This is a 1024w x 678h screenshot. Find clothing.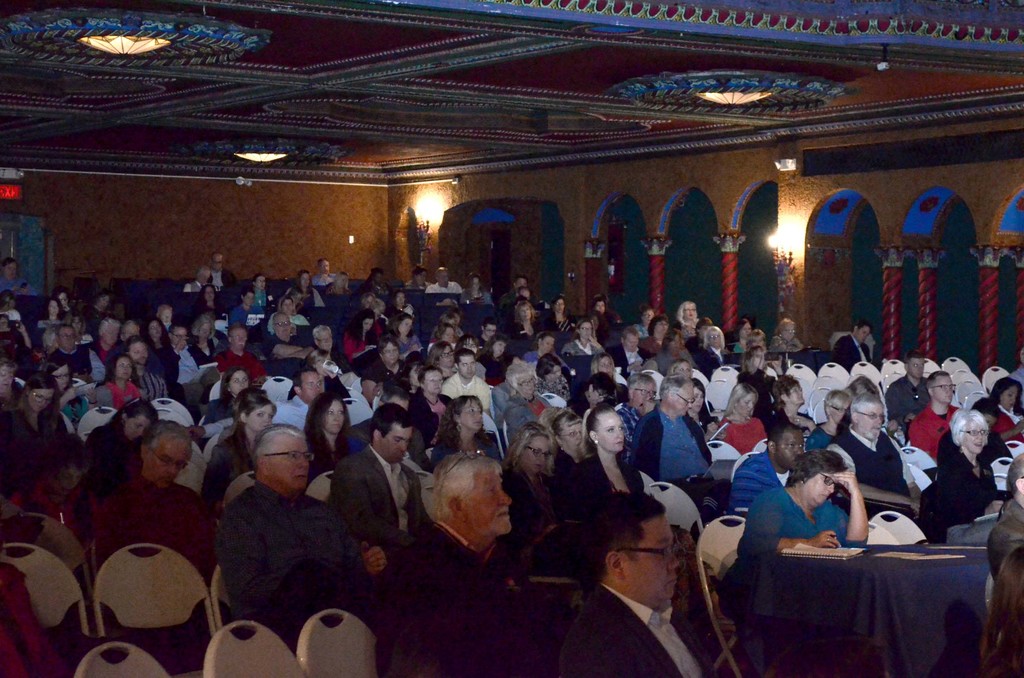
Bounding box: (left=439, top=372, right=495, bottom=410).
